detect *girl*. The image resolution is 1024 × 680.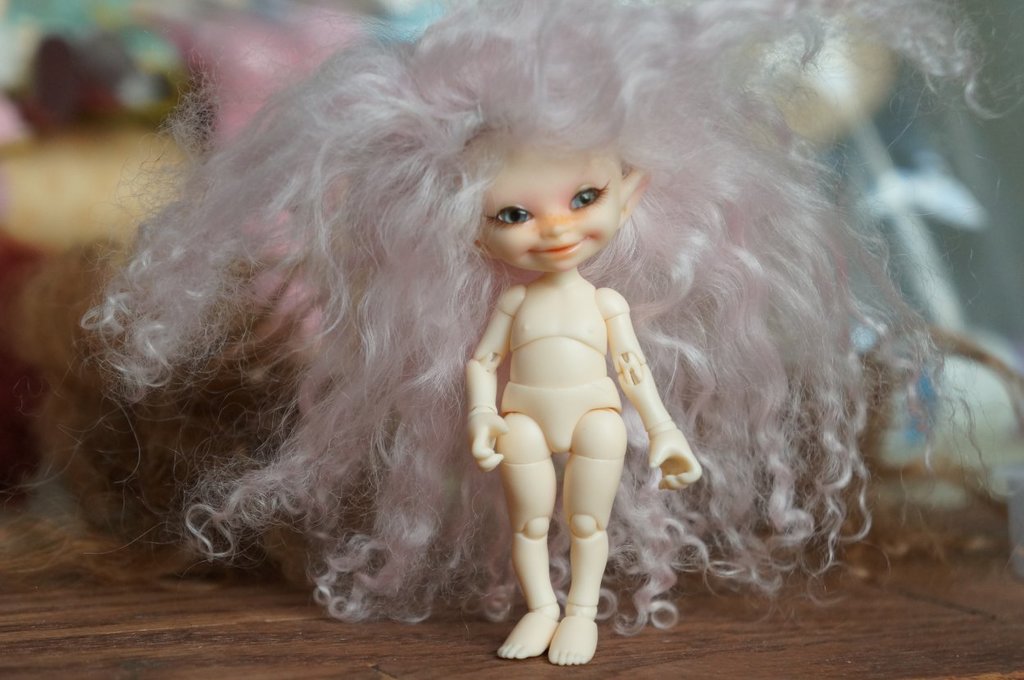
bbox=(11, 0, 1023, 665).
